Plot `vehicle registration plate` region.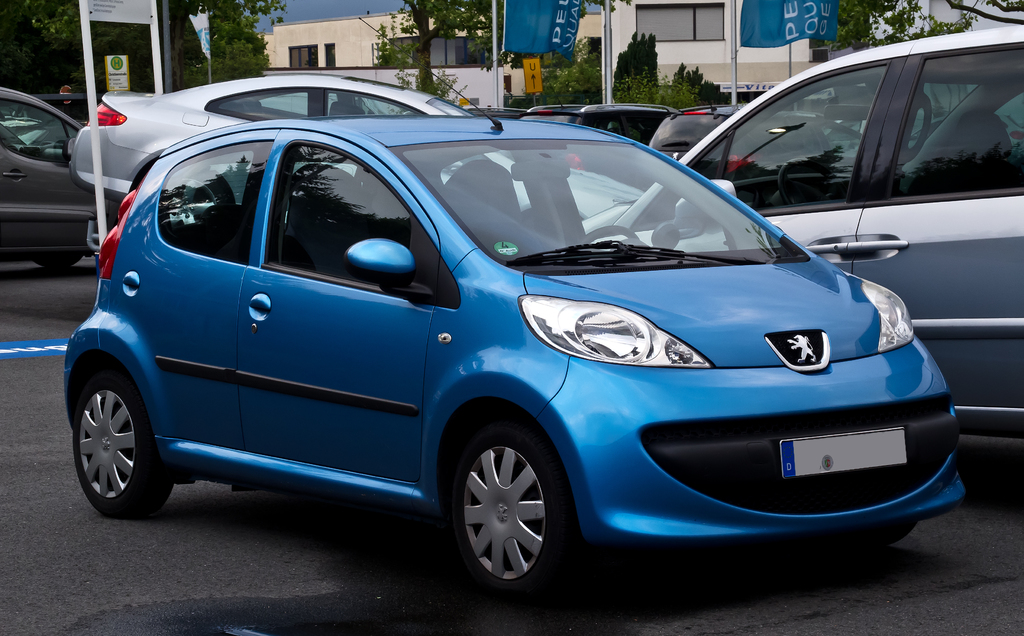
Plotted at box=[777, 424, 908, 481].
